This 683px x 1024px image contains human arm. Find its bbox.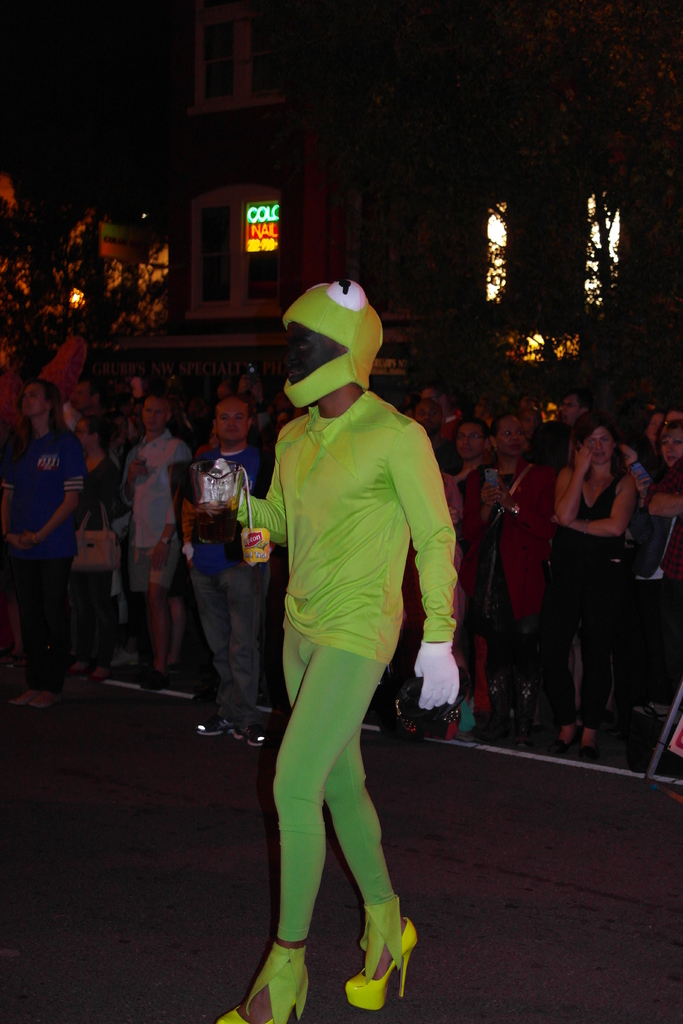
{"left": 149, "top": 442, "right": 194, "bottom": 575}.
